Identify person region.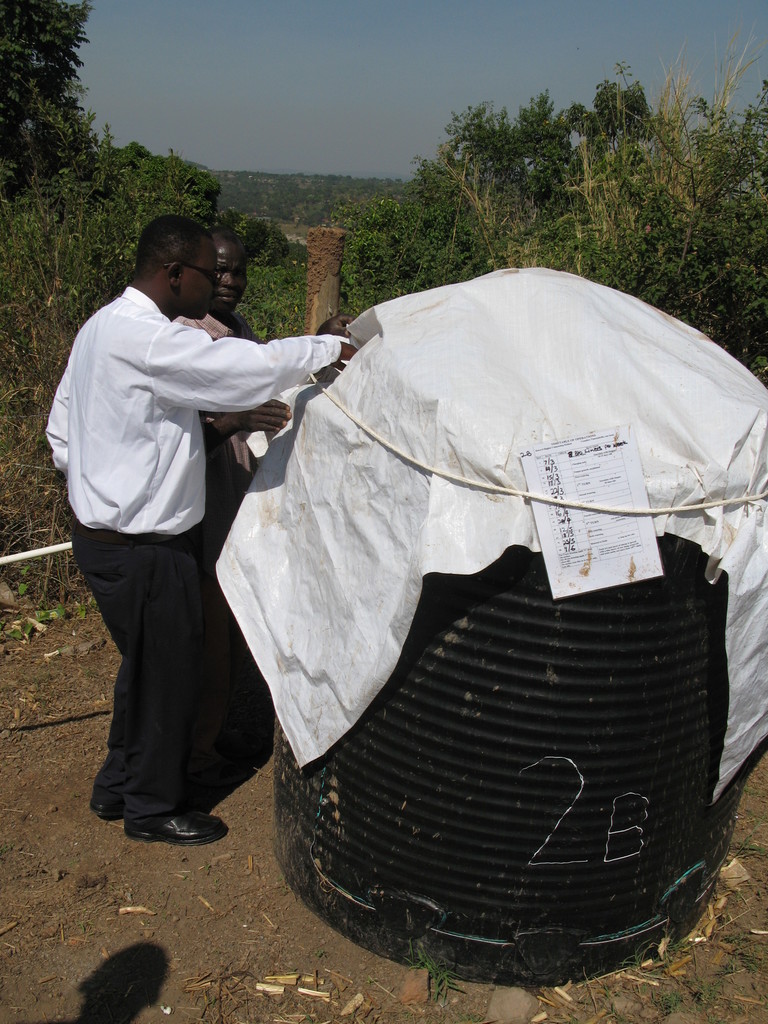
Region: BBox(49, 211, 356, 856).
